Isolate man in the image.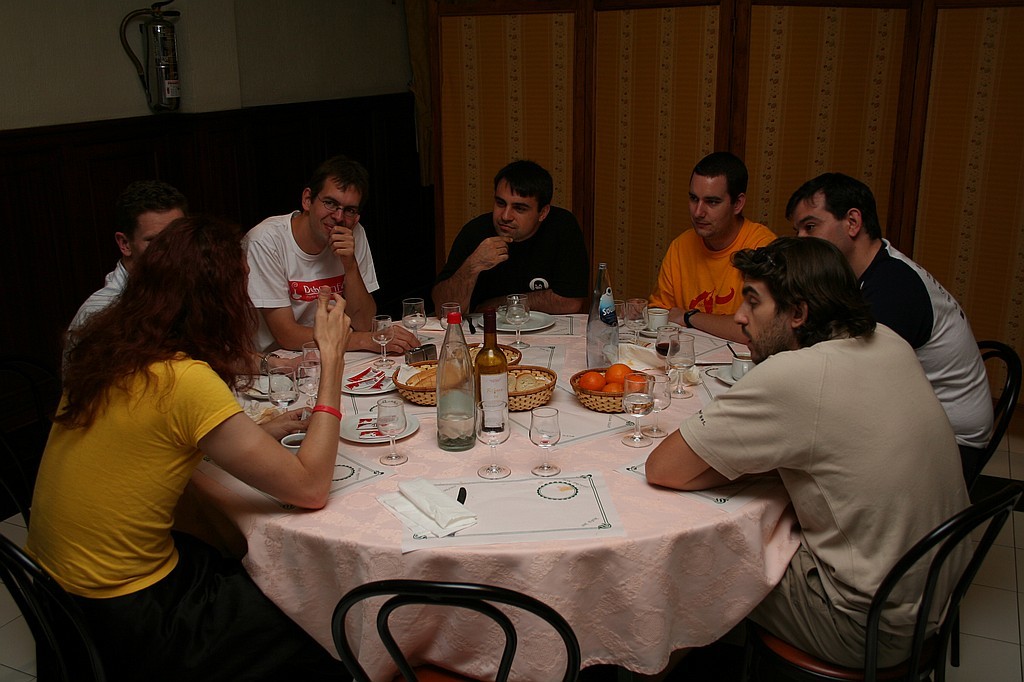
Isolated region: box=[644, 248, 975, 670].
